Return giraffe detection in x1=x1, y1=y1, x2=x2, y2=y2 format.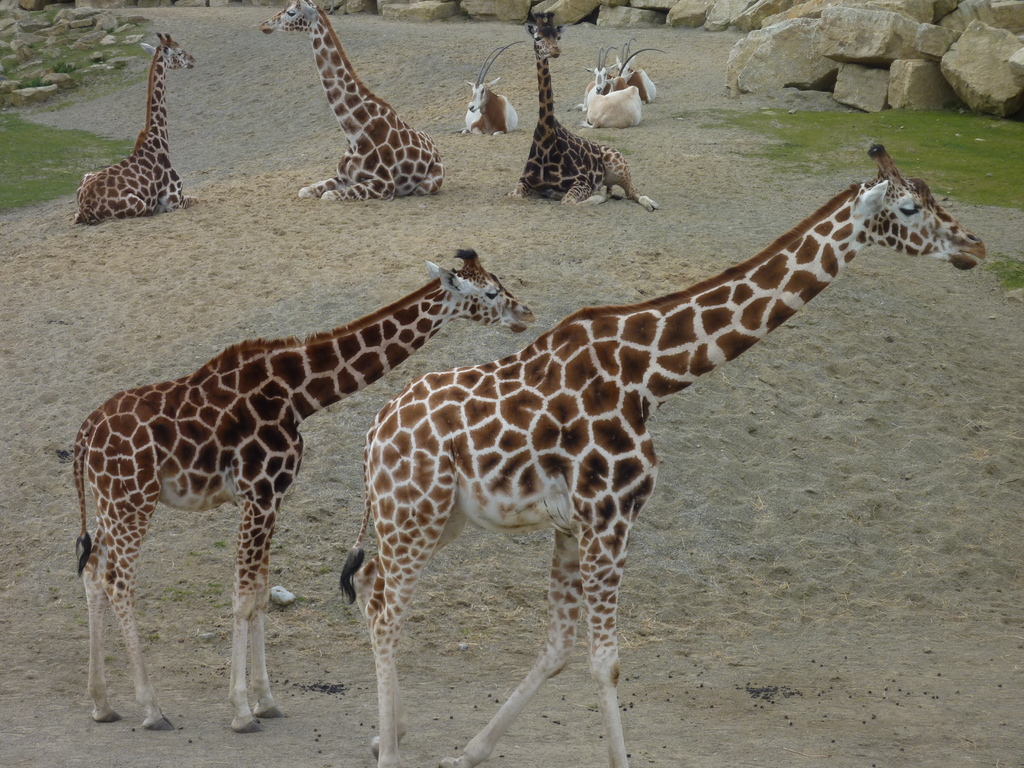
x1=68, y1=243, x2=536, y2=726.
